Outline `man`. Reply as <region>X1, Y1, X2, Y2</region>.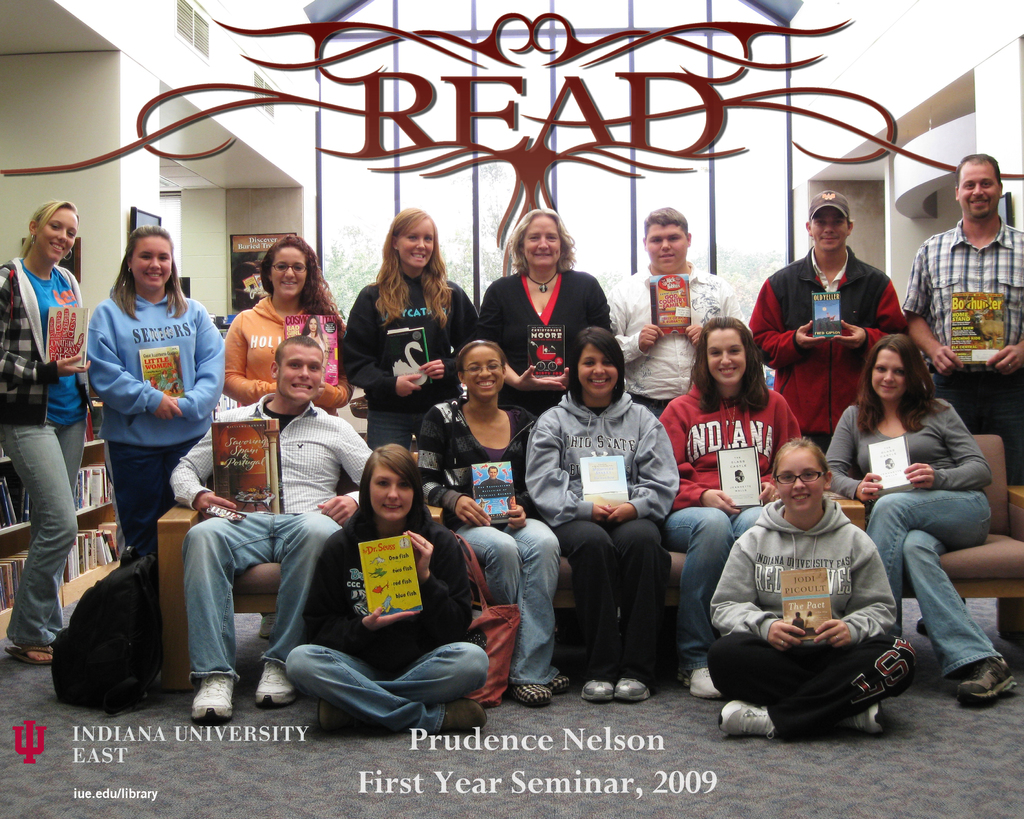
<region>599, 198, 747, 409</region>.
